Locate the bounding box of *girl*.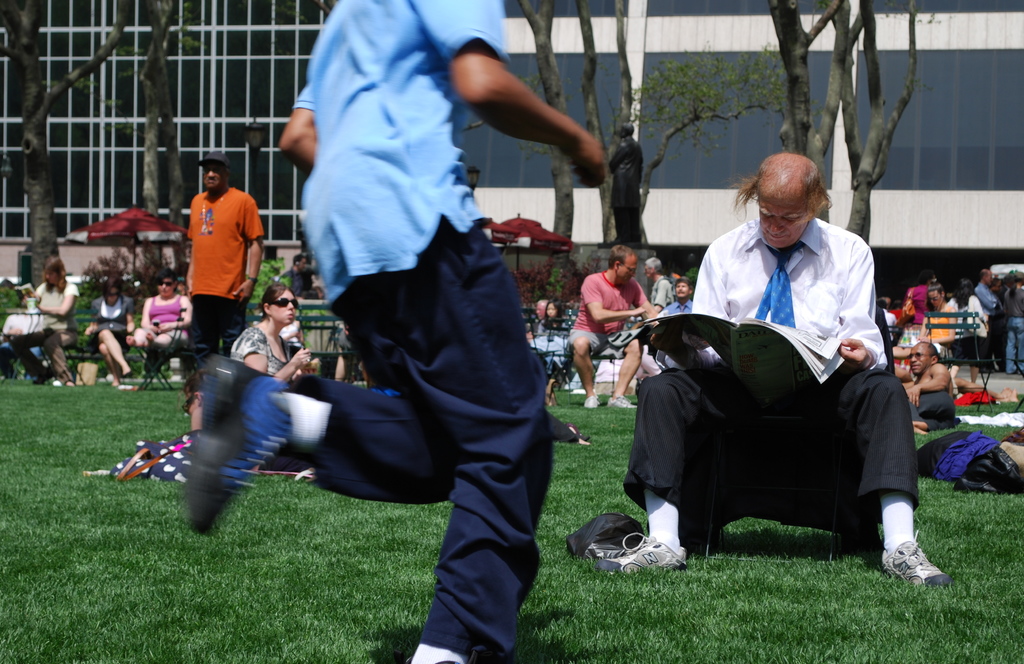
Bounding box: bbox=[83, 275, 138, 390].
